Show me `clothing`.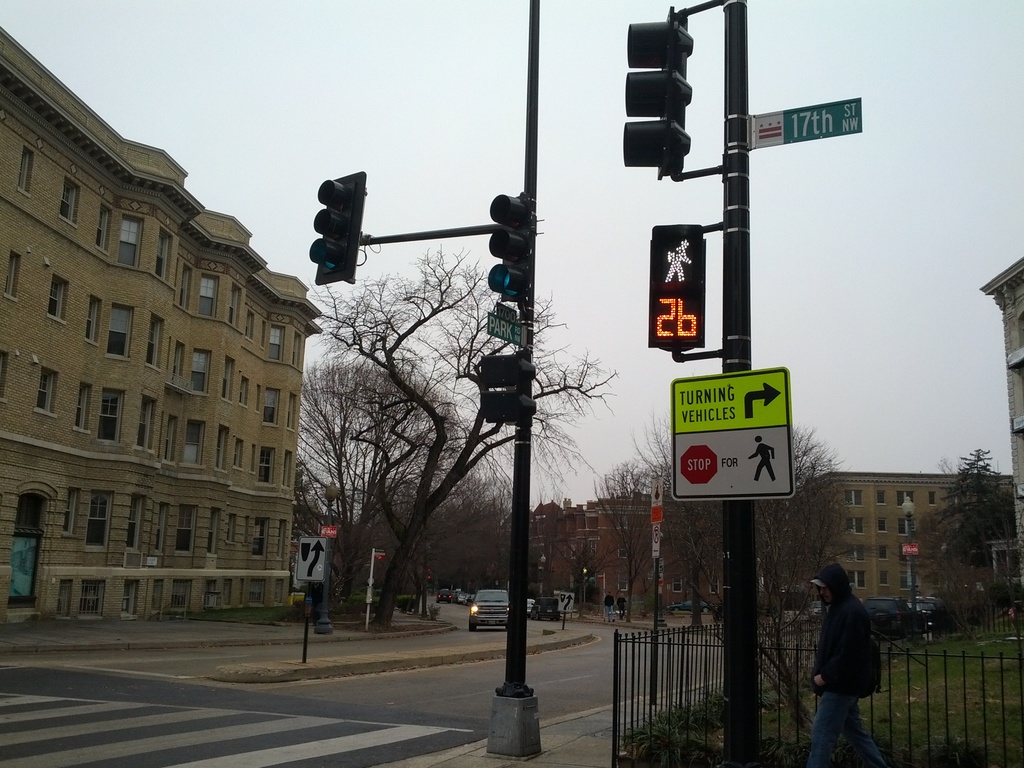
`clothing` is here: pyautogui.locateOnScreen(605, 596, 615, 621).
